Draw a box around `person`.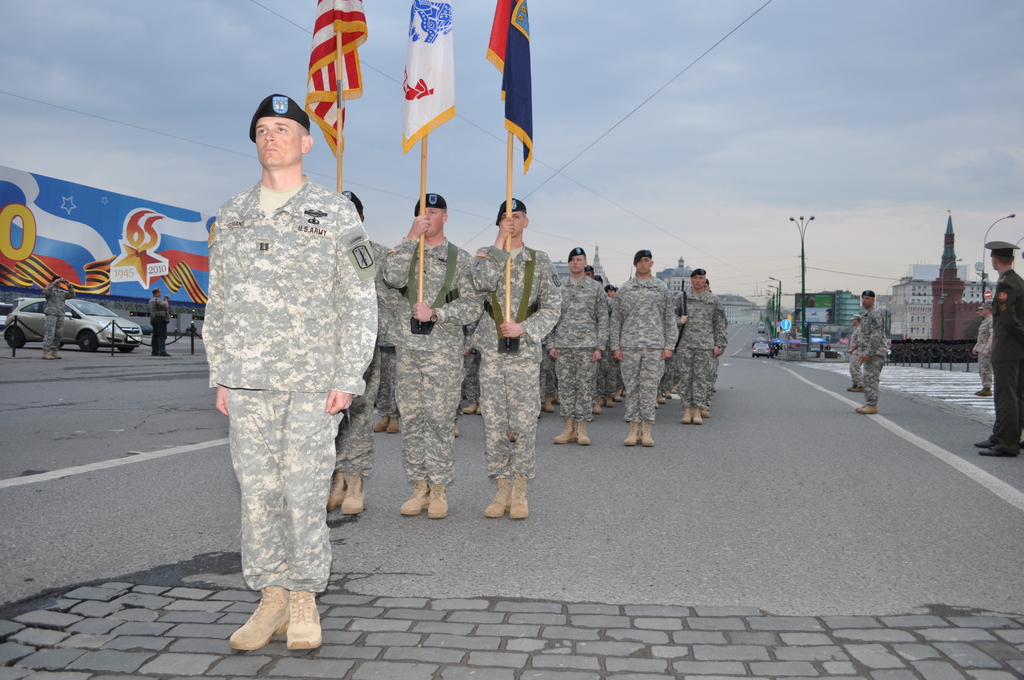
x1=672 y1=265 x2=727 y2=428.
